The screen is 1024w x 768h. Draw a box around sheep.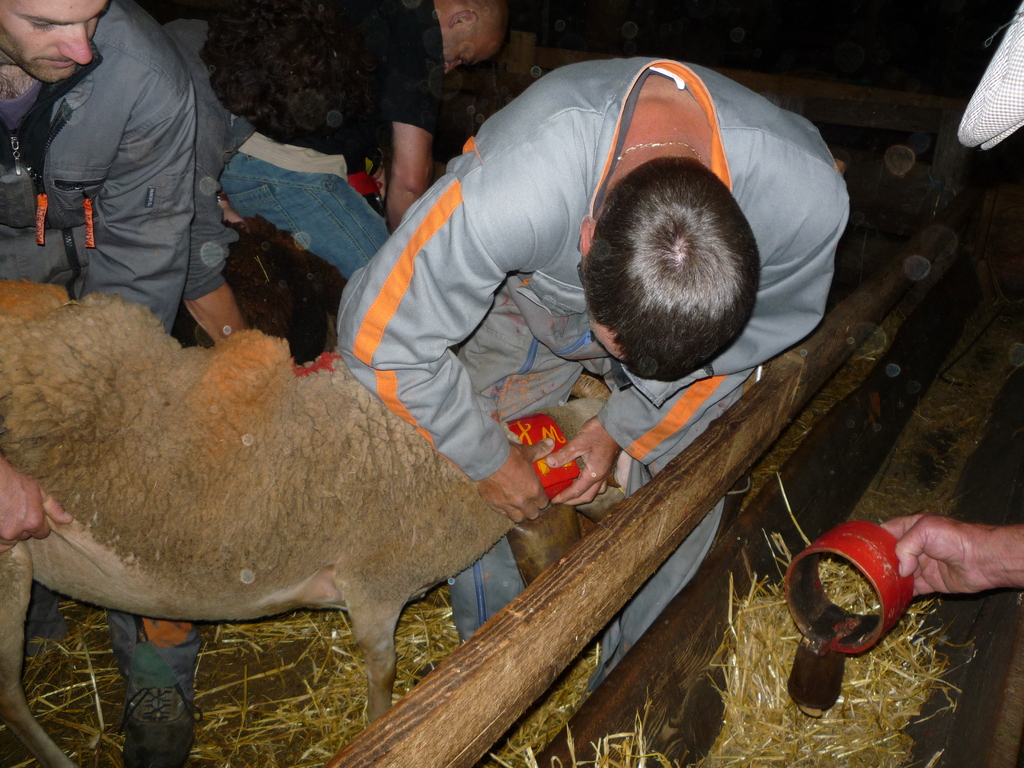
(0,278,612,767).
